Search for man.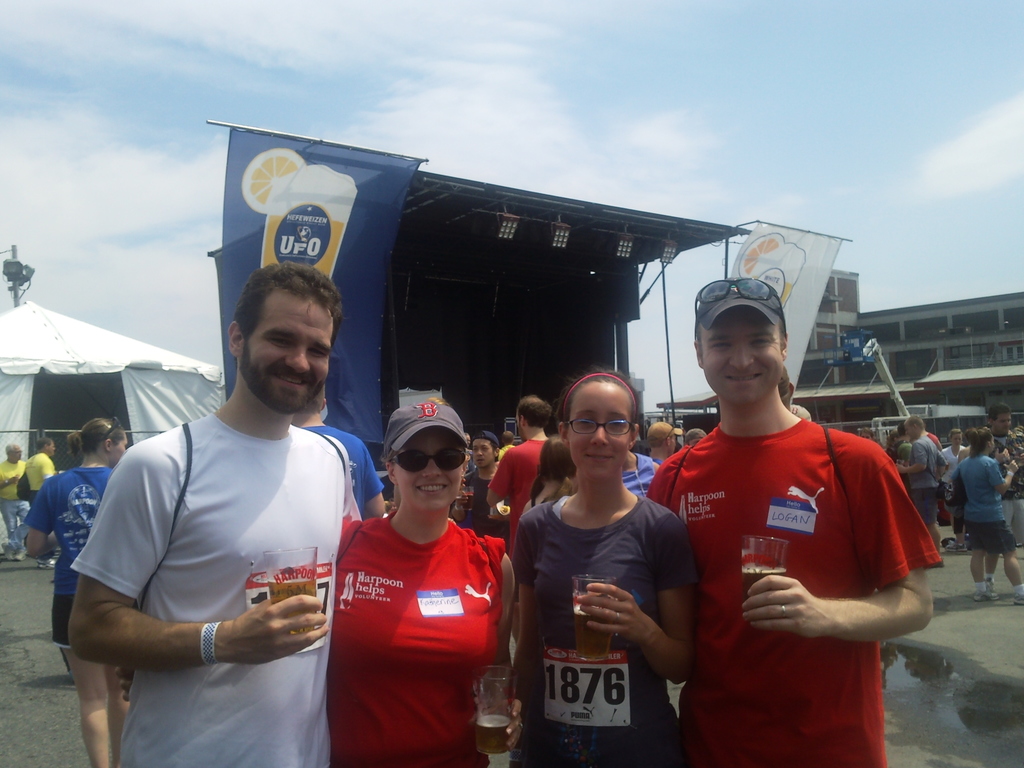
Found at <box>291,381,391,521</box>.
